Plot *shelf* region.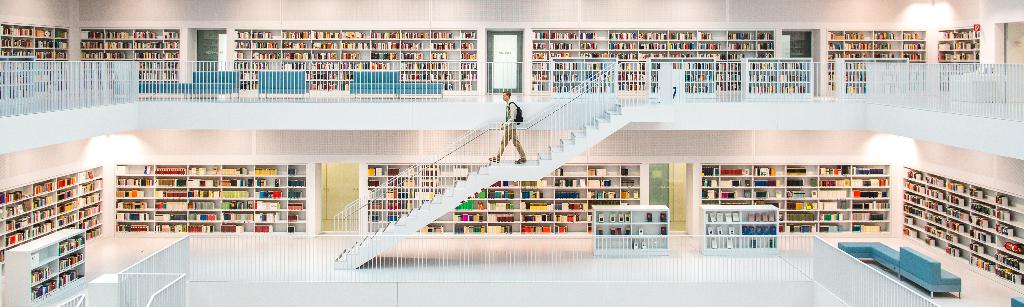
Plotted at <bbox>188, 163, 225, 177</bbox>.
